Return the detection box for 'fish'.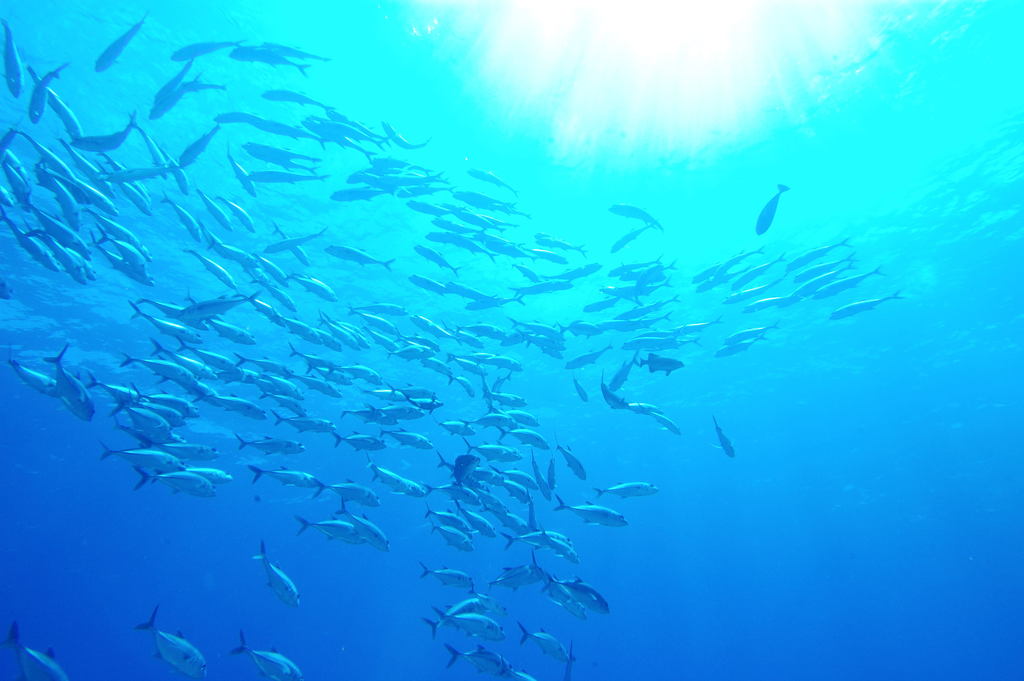
box(193, 217, 223, 259).
